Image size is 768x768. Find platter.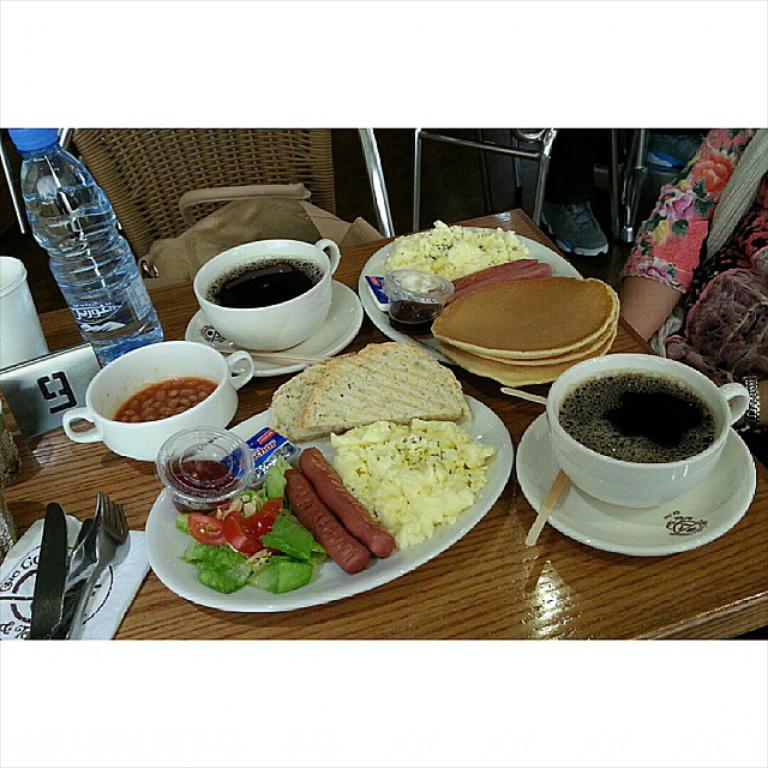
BBox(514, 412, 755, 558).
